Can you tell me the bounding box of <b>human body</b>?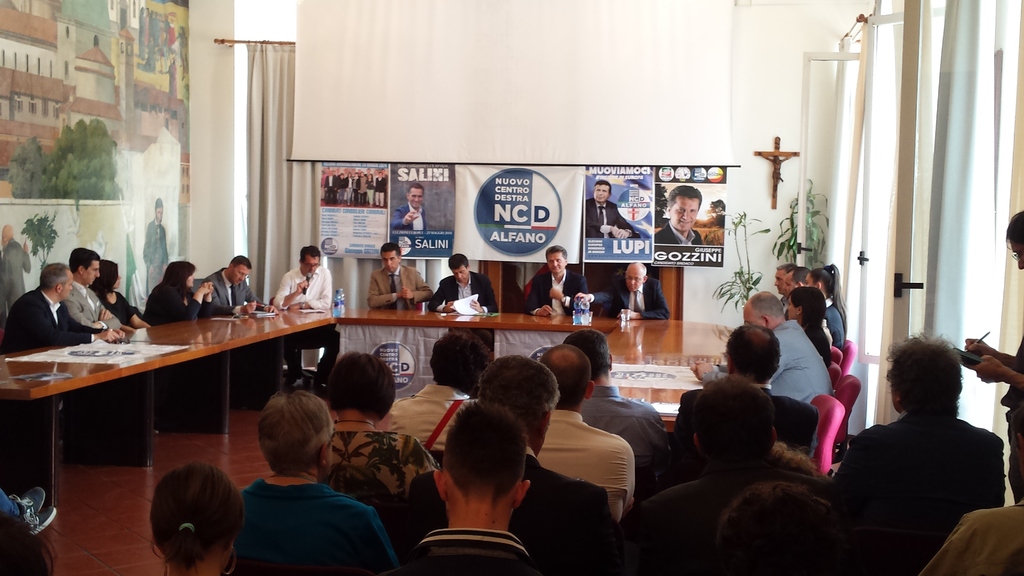
(x1=673, y1=388, x2=826, y2=463).
